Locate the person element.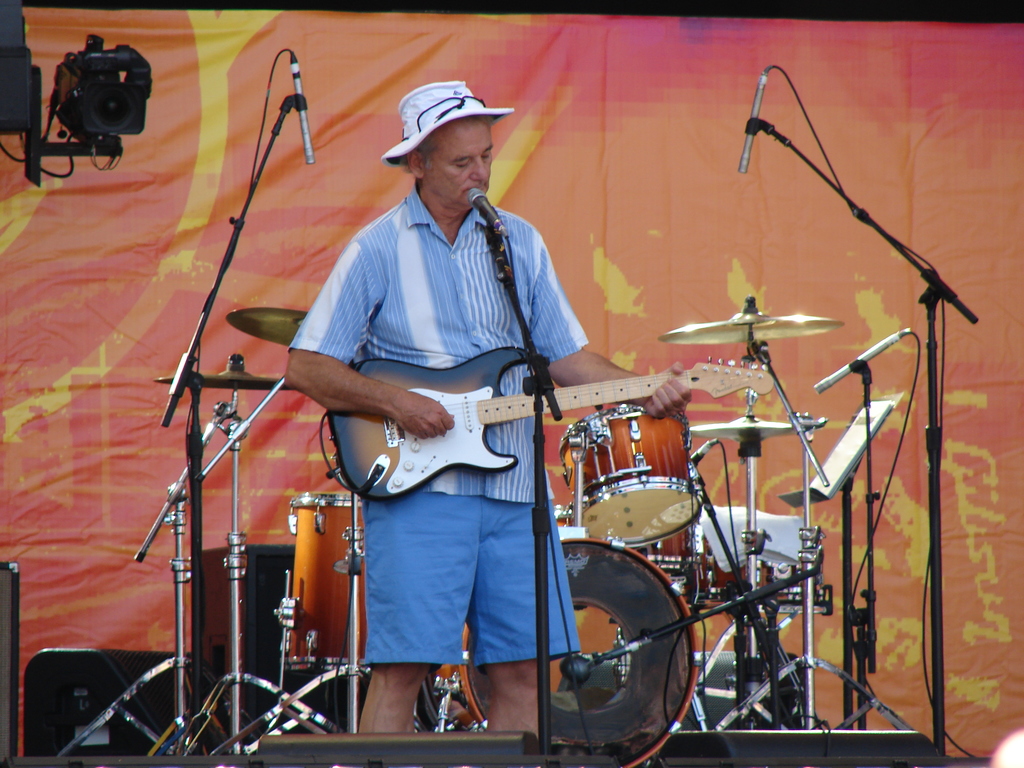
Element bbox: 284,109,607,644.
